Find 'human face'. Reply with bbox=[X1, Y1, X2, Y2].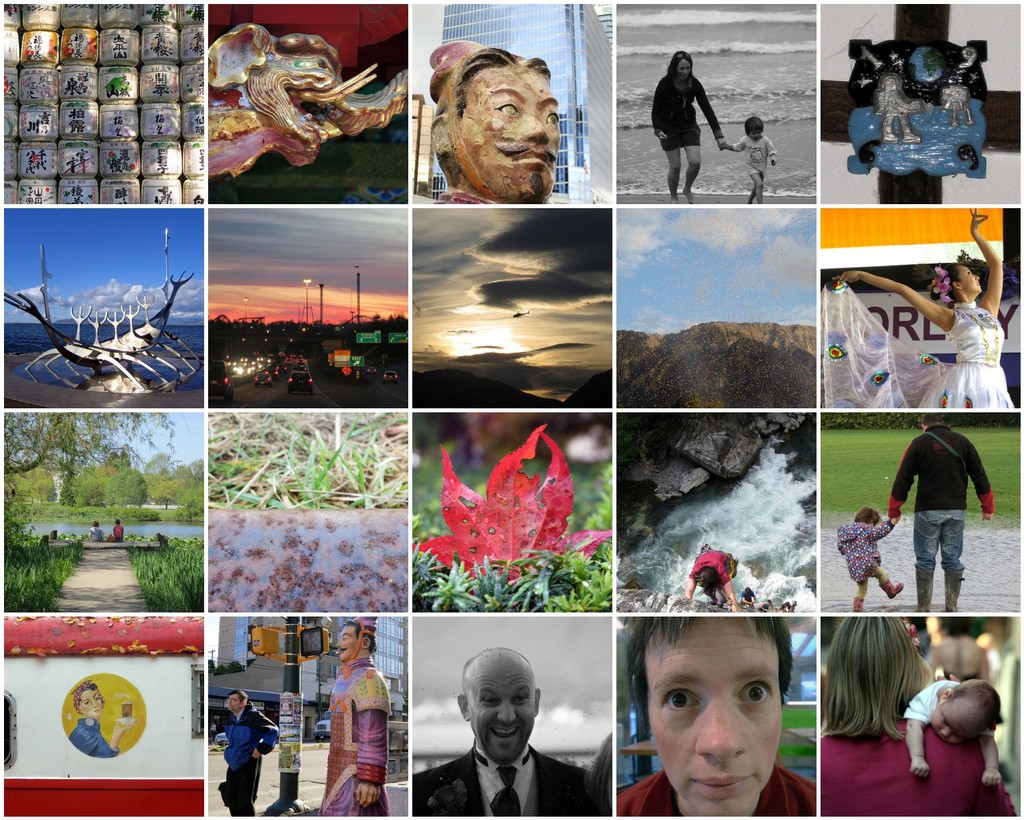
bbox=[76, 687, 104, 720].
